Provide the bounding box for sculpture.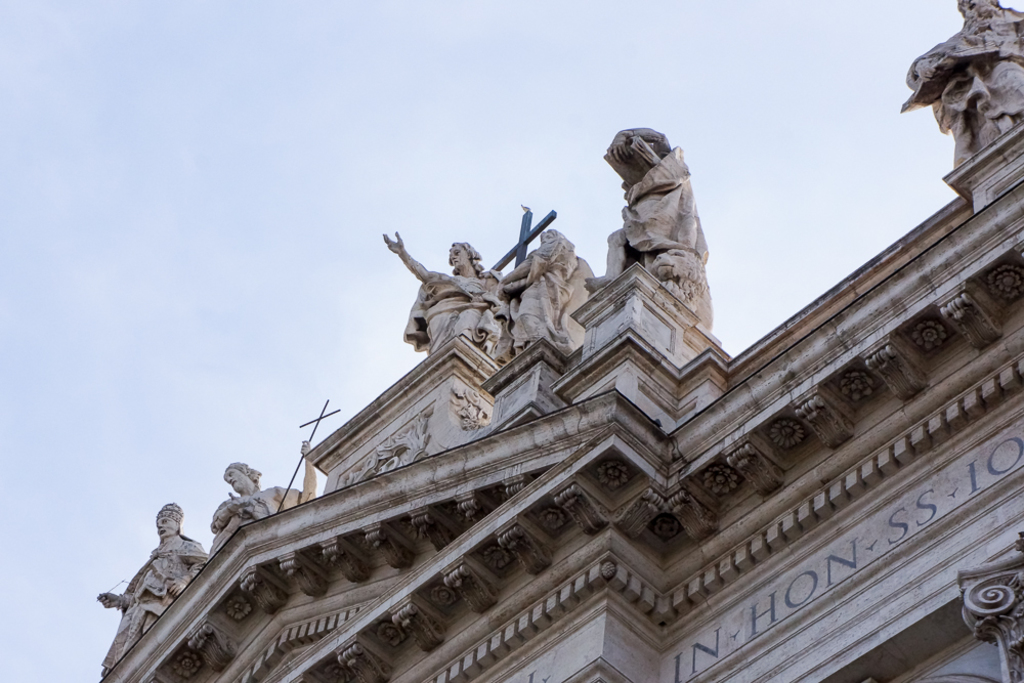
[x1=898, y1=0, x2=1023, y2=174].
